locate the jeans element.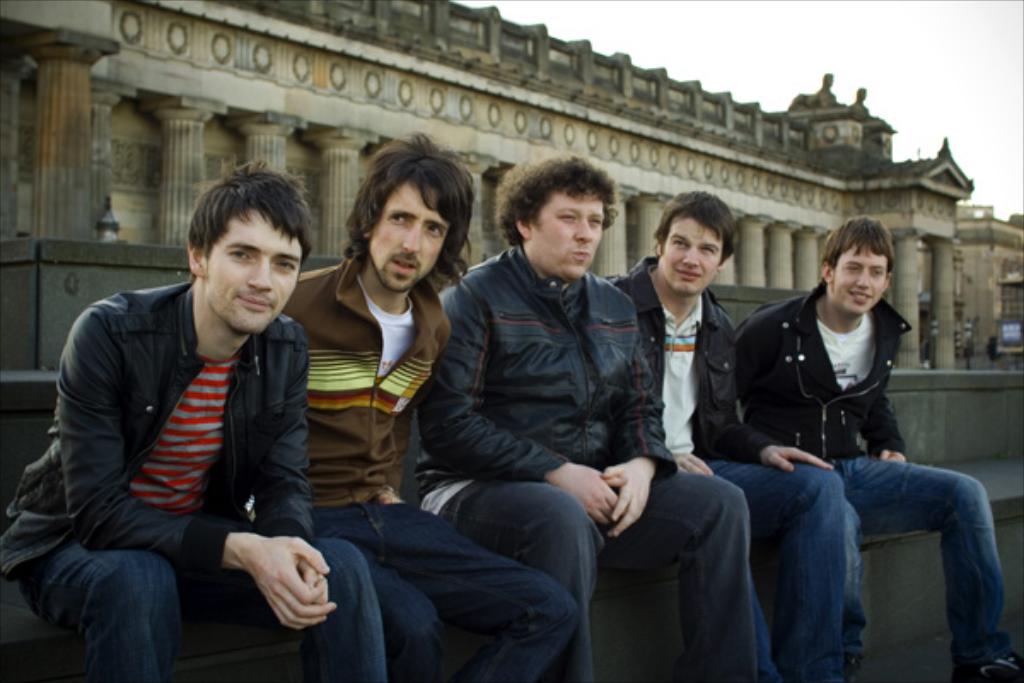
Element bbox: (left=440, top=475, right=739, bottom=680).
